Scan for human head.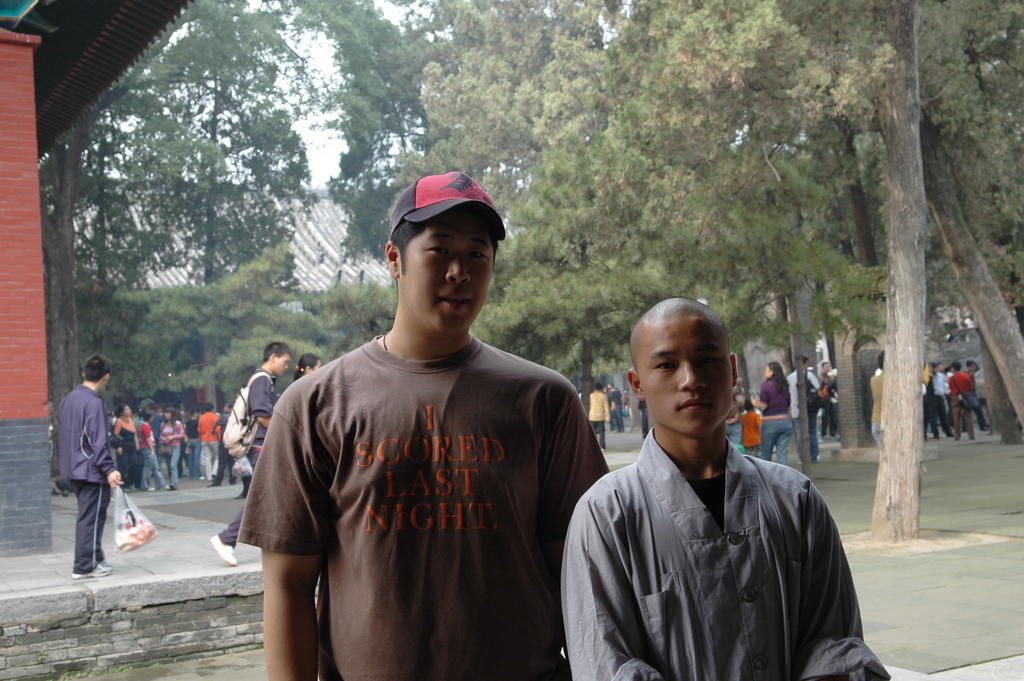
Scan result: locate(764, 361, 785, 381).
